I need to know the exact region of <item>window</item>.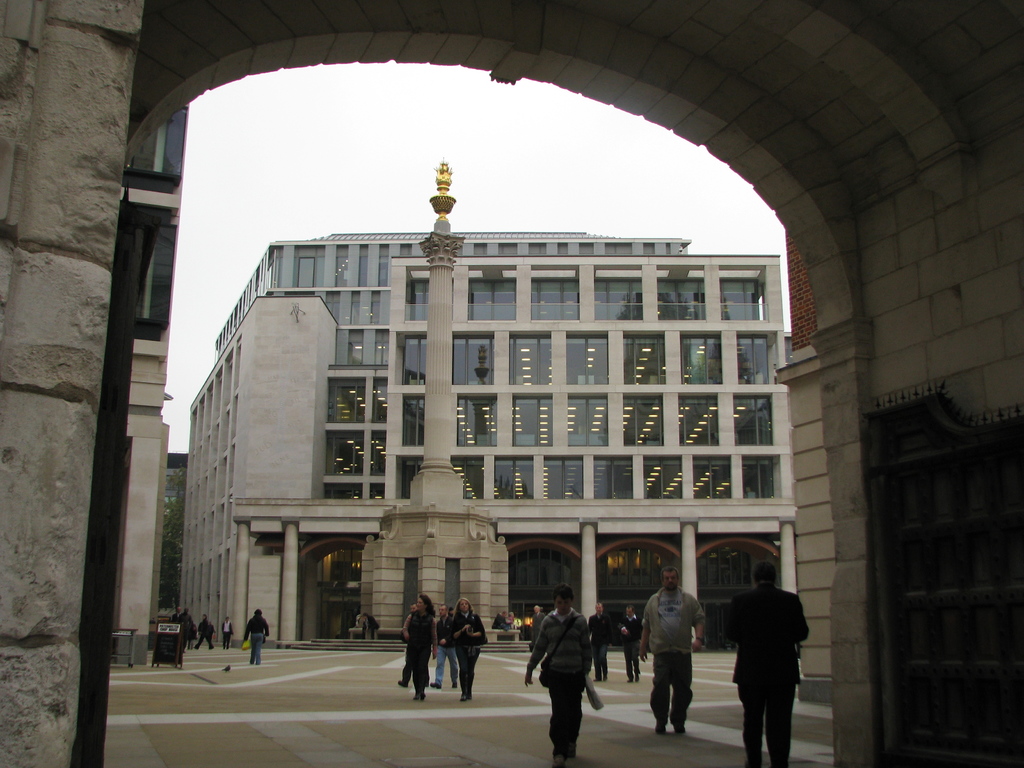
Region: l=453, t=457, r=777, b=497.
